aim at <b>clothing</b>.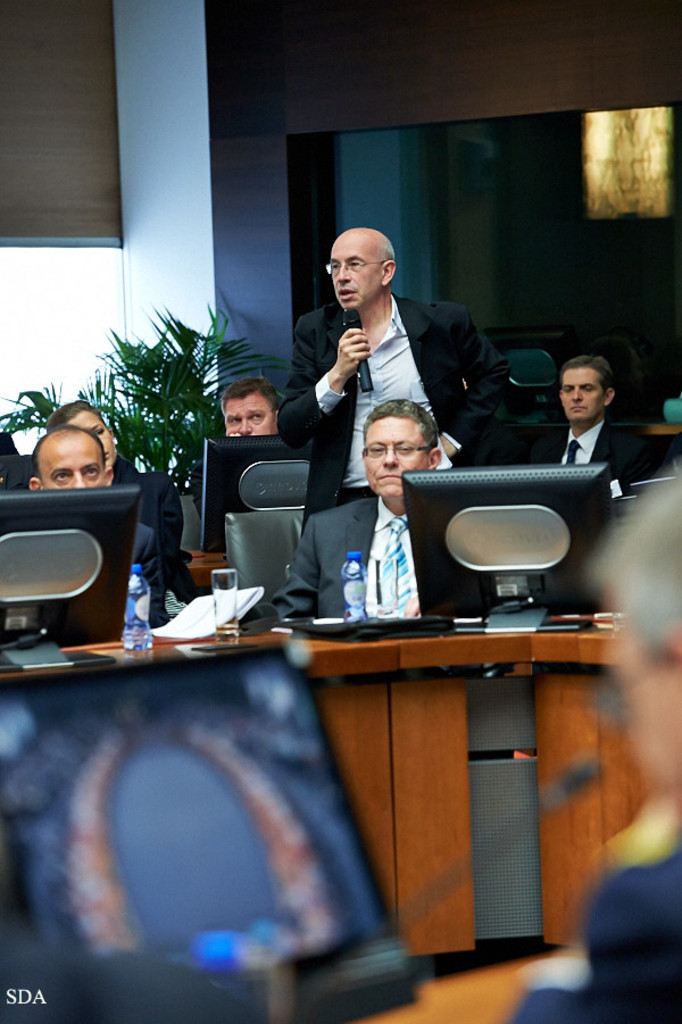
Aimed at bbox(505, 401, 658, 505).
